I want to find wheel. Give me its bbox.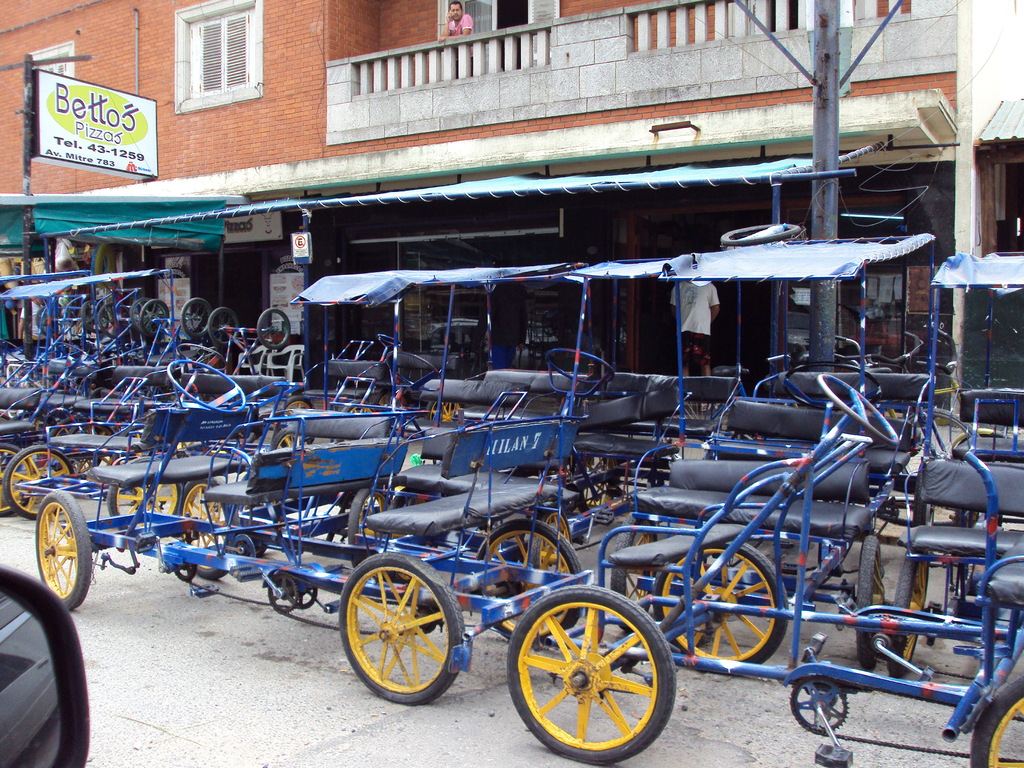
<box>573,457,618,511</box>.
